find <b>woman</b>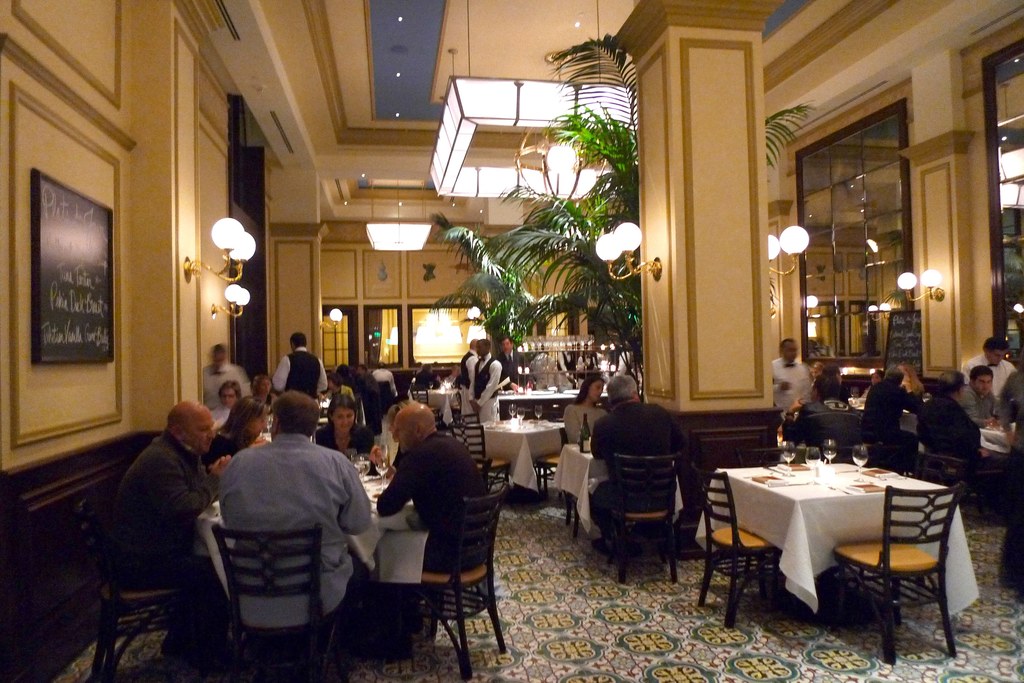
(554,379,609,468)
